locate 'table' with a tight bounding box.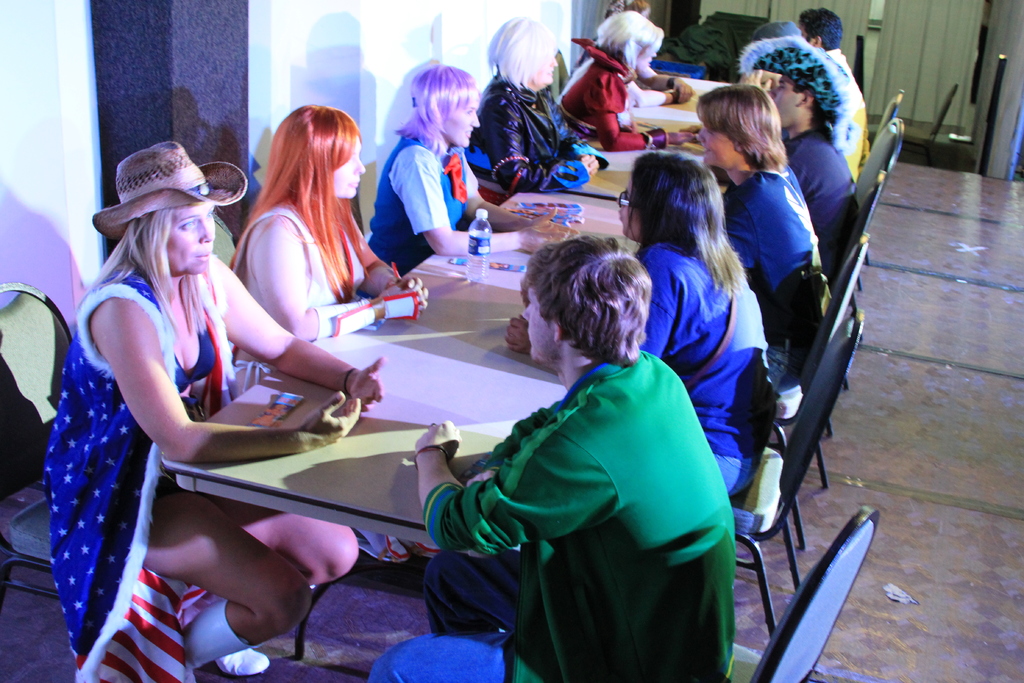
155, 67, 743, 682.
